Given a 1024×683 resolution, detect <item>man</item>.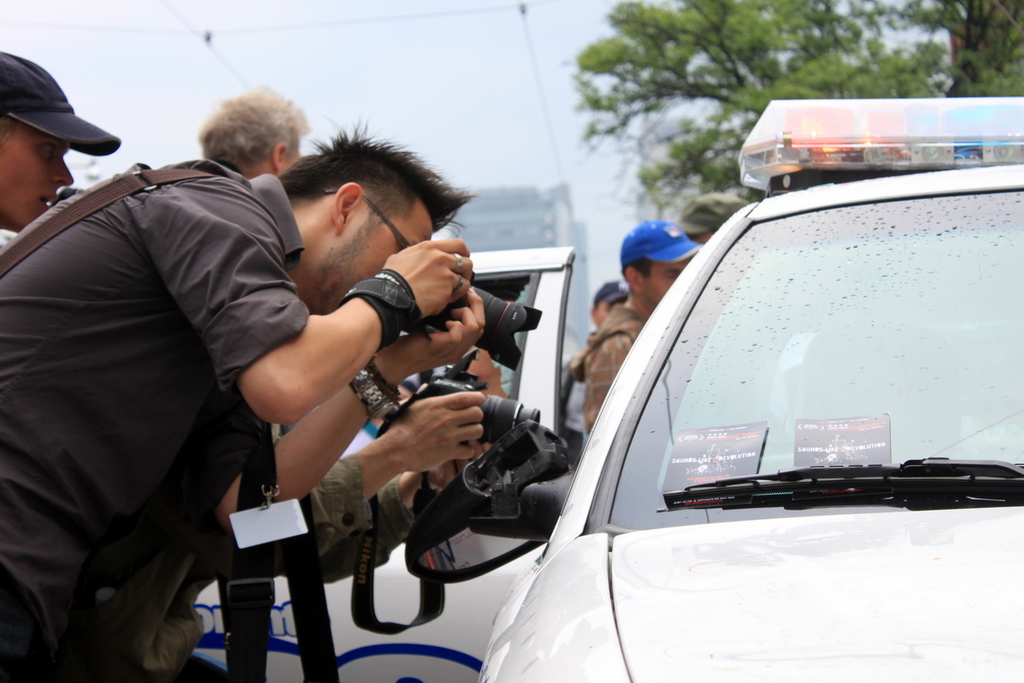
BBox(588, 283, 625, 330).
